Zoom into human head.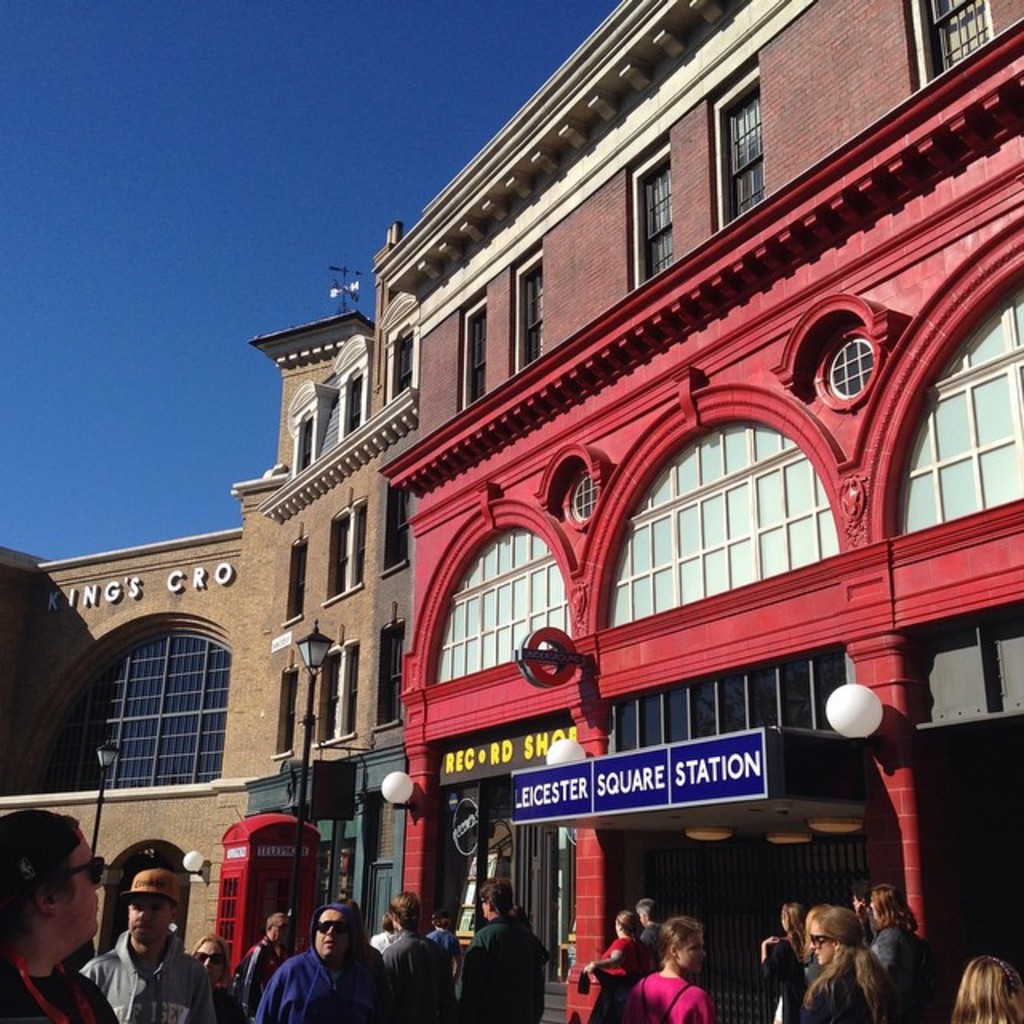
Zoom target: 947,955,1022,1022.
